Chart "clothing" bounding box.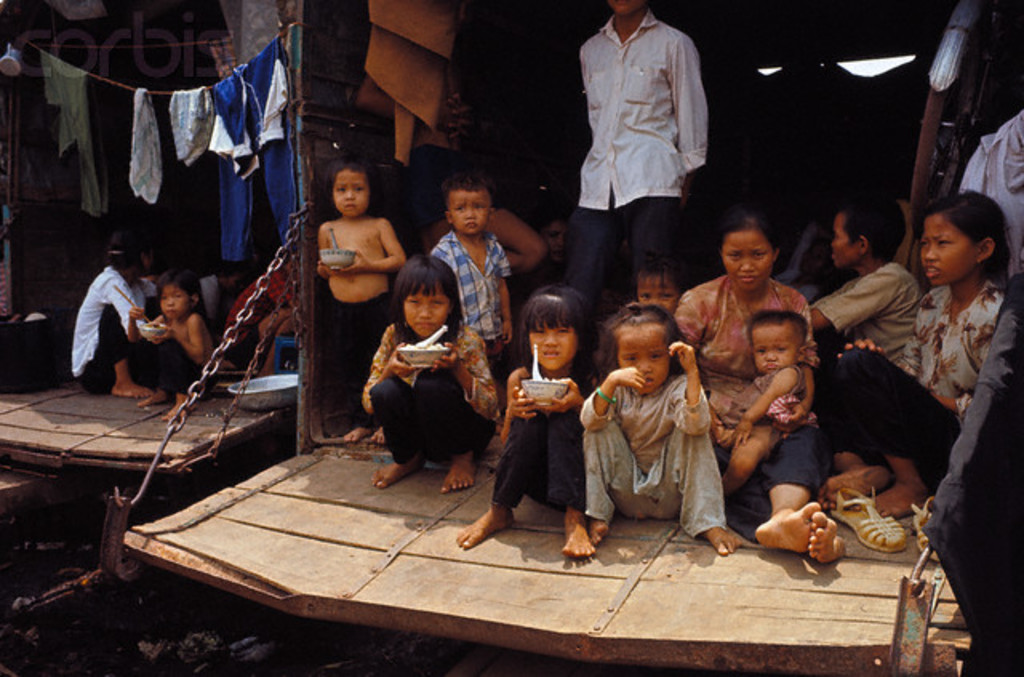
Charted: bbox=[163, 85, 214, 166].
